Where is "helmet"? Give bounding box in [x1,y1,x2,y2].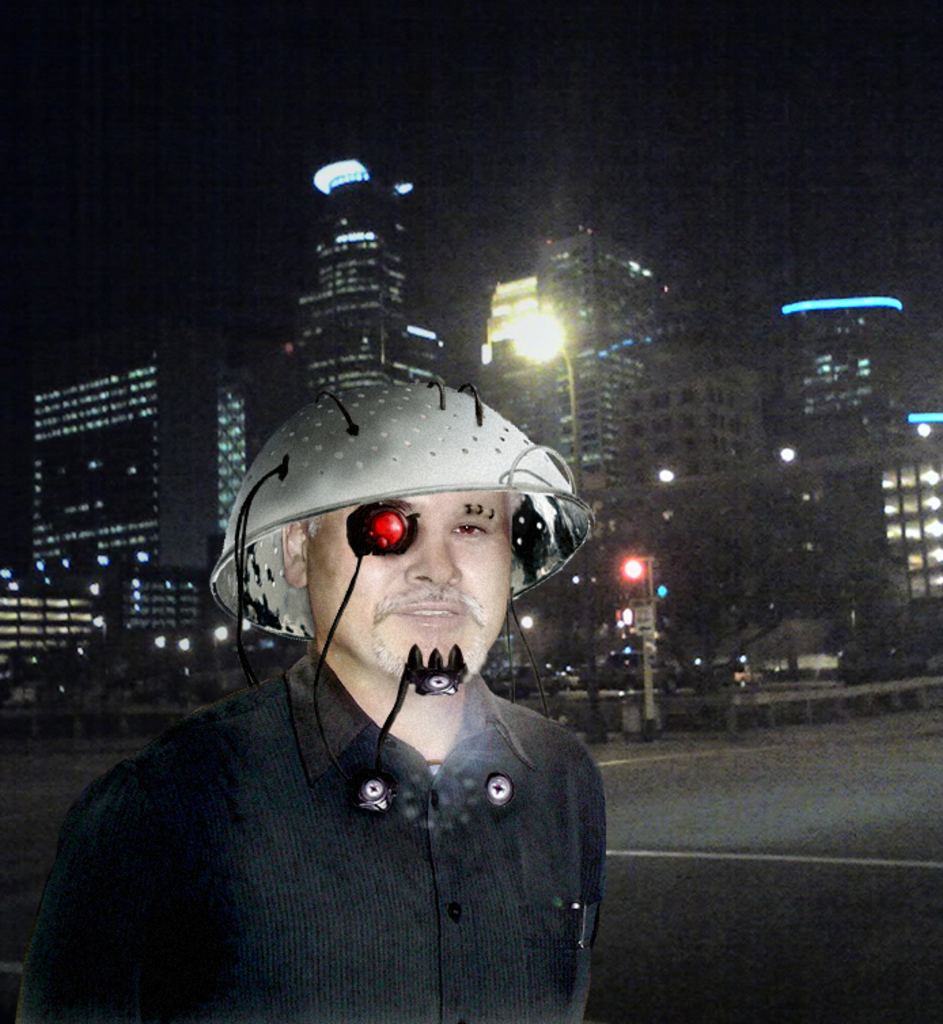
[194,344,607,723].
